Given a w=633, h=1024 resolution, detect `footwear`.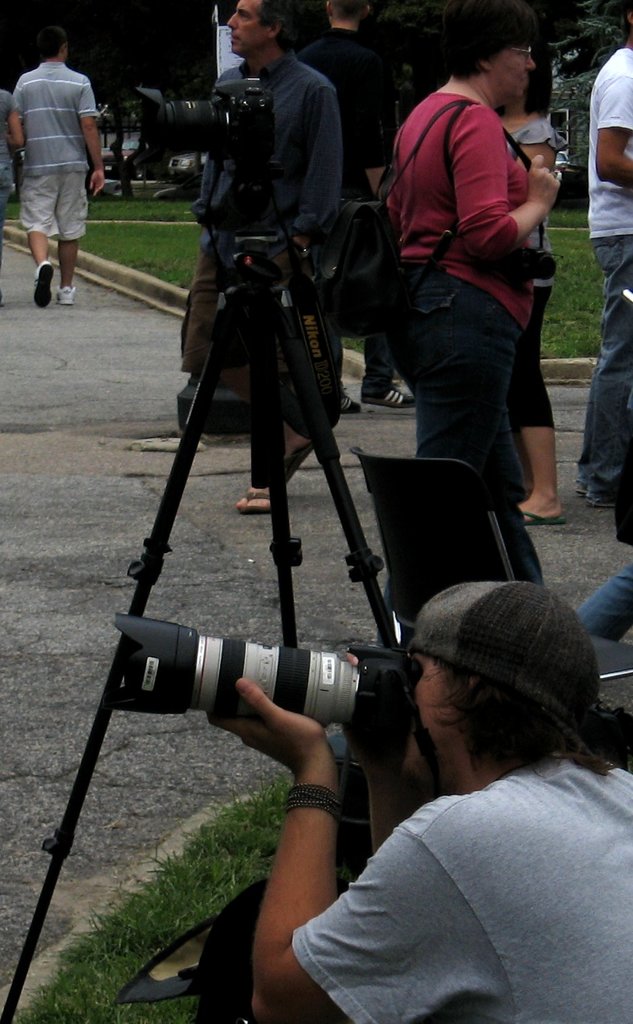
rect(515, 504, 564, 523).
